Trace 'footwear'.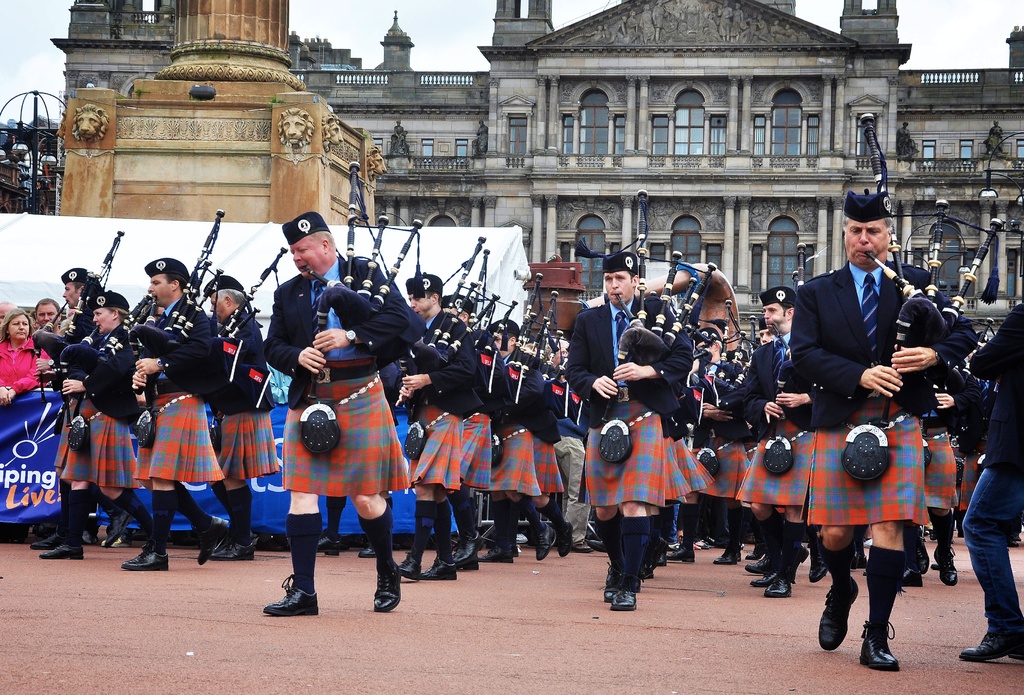
Traced to BBox(935, 543, 957, 586).
